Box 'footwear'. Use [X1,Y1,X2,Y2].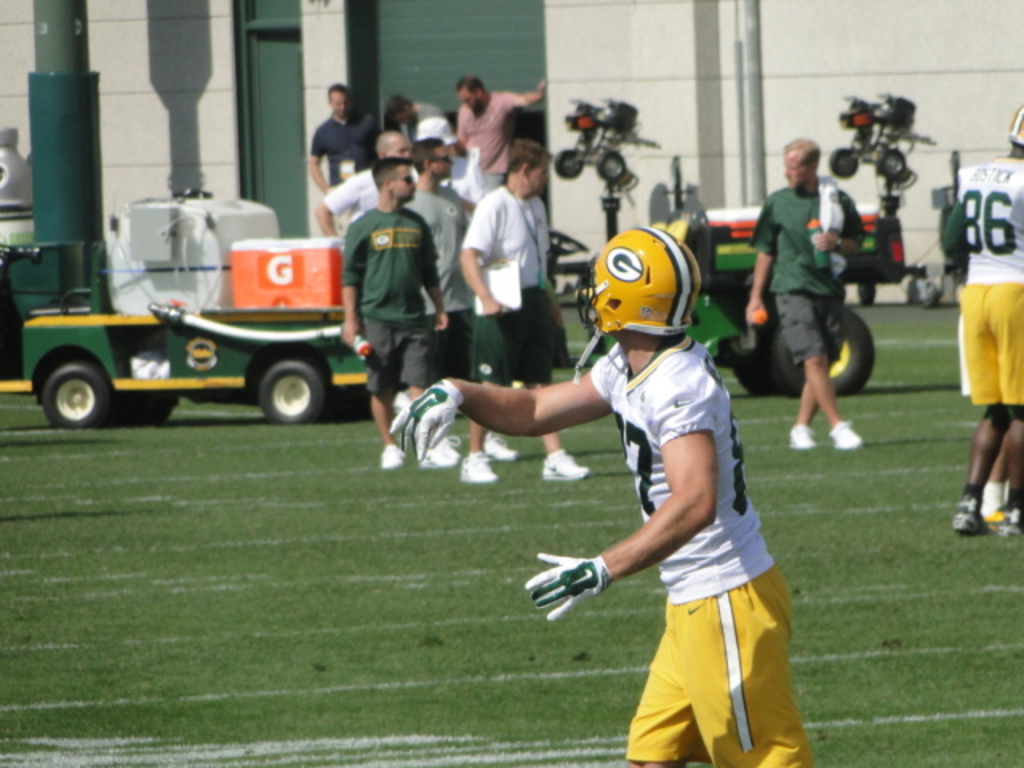
[986,506,1018,534].
